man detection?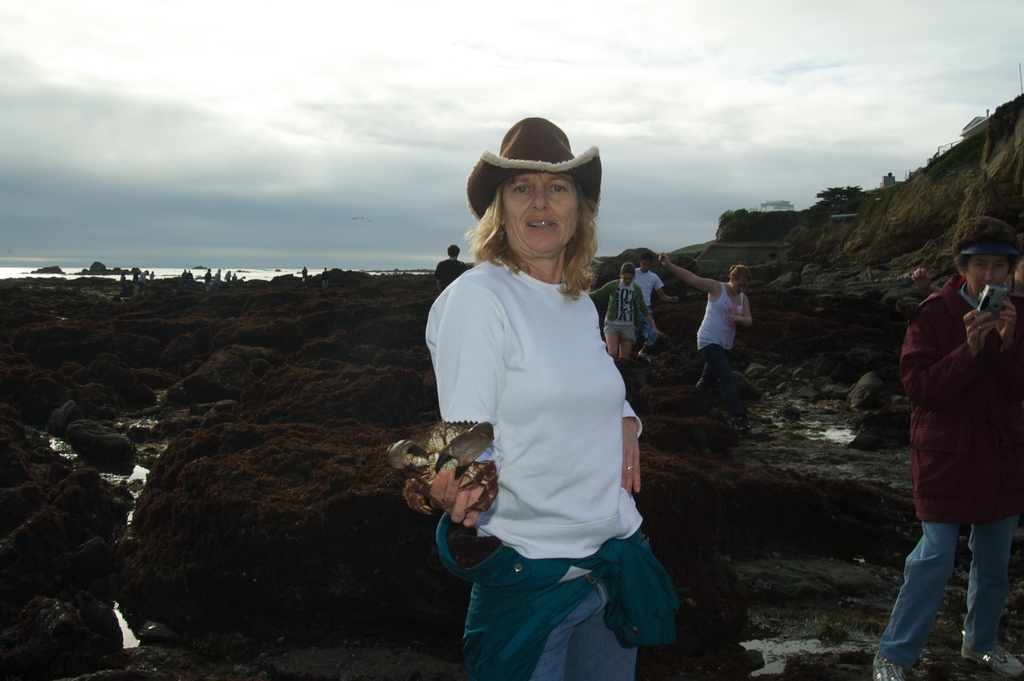
{"left": 431, "top": 242, "right": 469, "bottom": 291}
